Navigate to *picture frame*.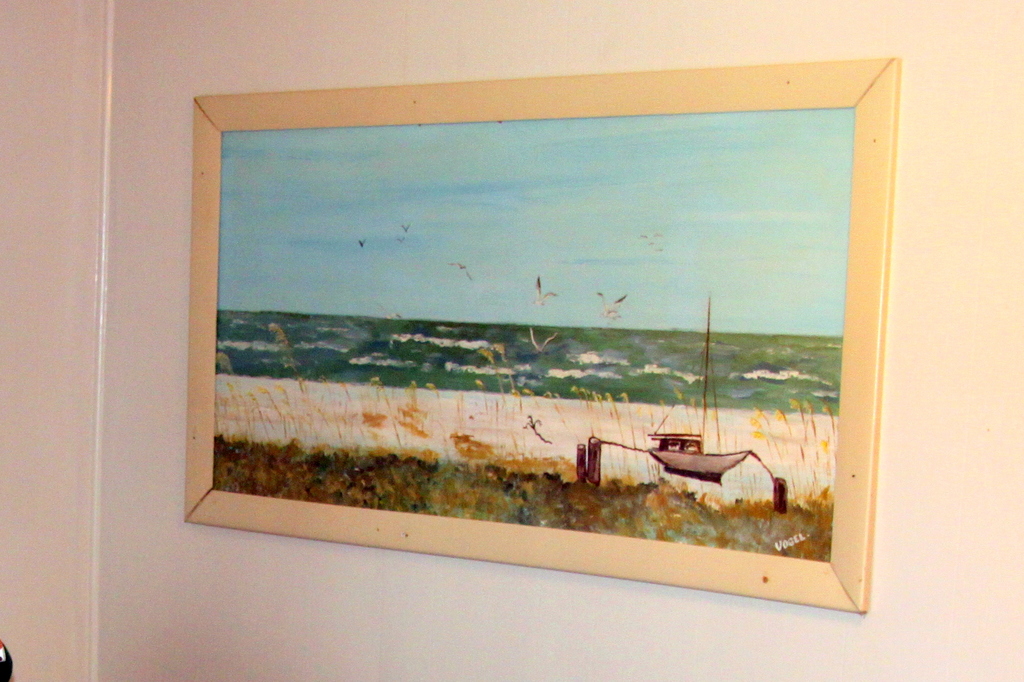
Navigation target: Rect(170, 88, 860, 553).
